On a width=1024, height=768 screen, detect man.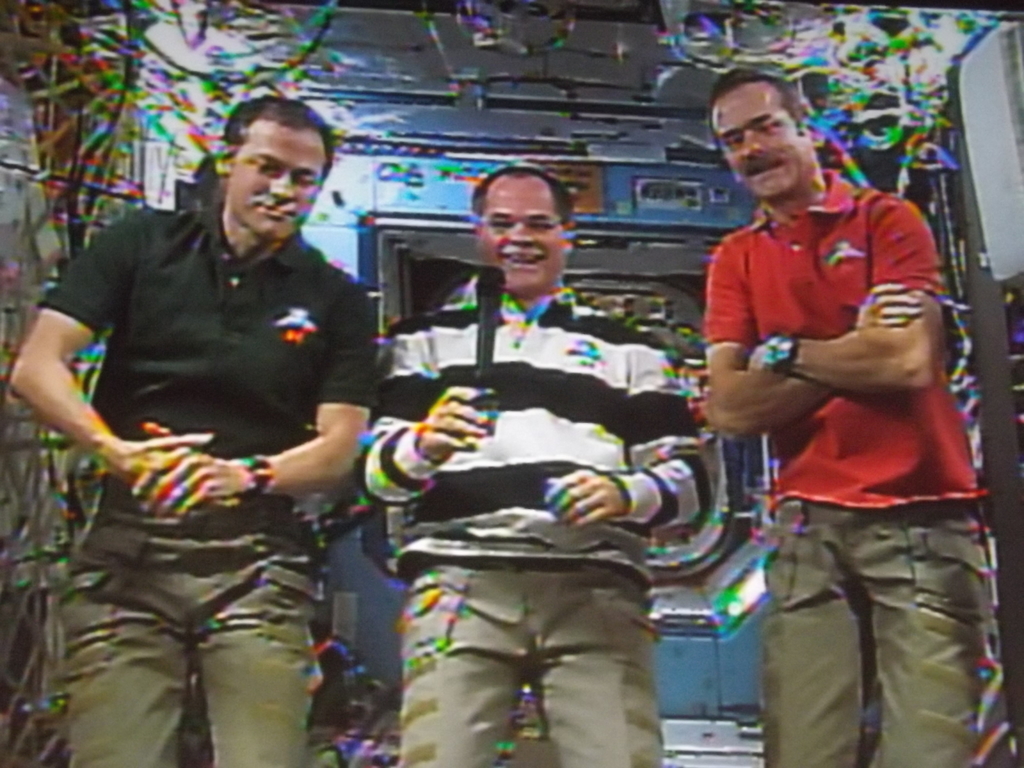
x1=694, y1=88, x2=996, y2=758.
